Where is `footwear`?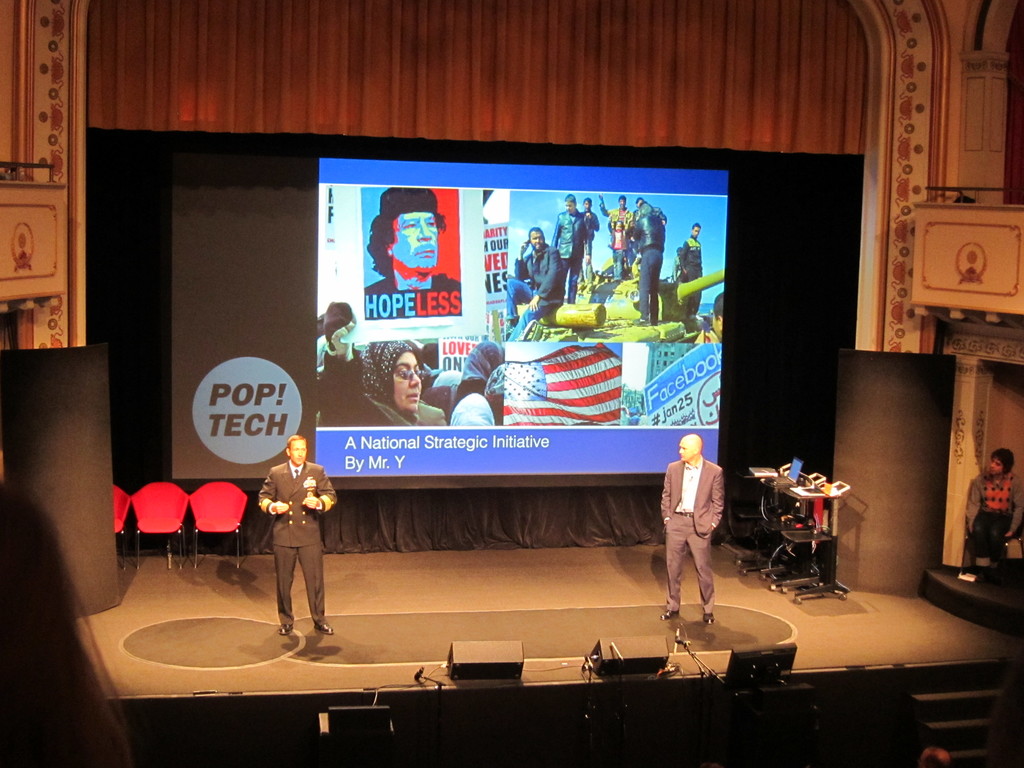
bbox=(507, 318, 523, 330).
